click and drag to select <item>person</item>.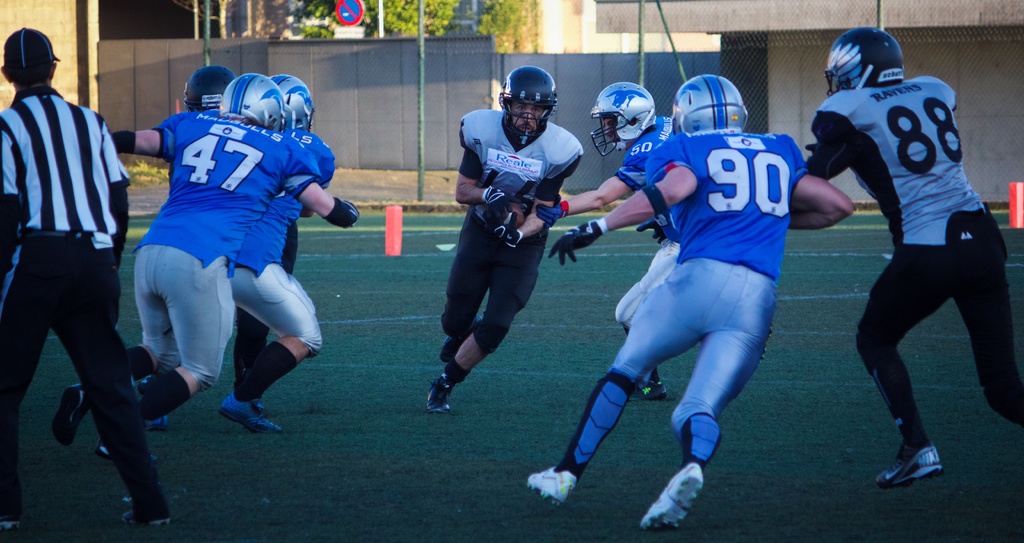
Selection: 184,65,314,382.
